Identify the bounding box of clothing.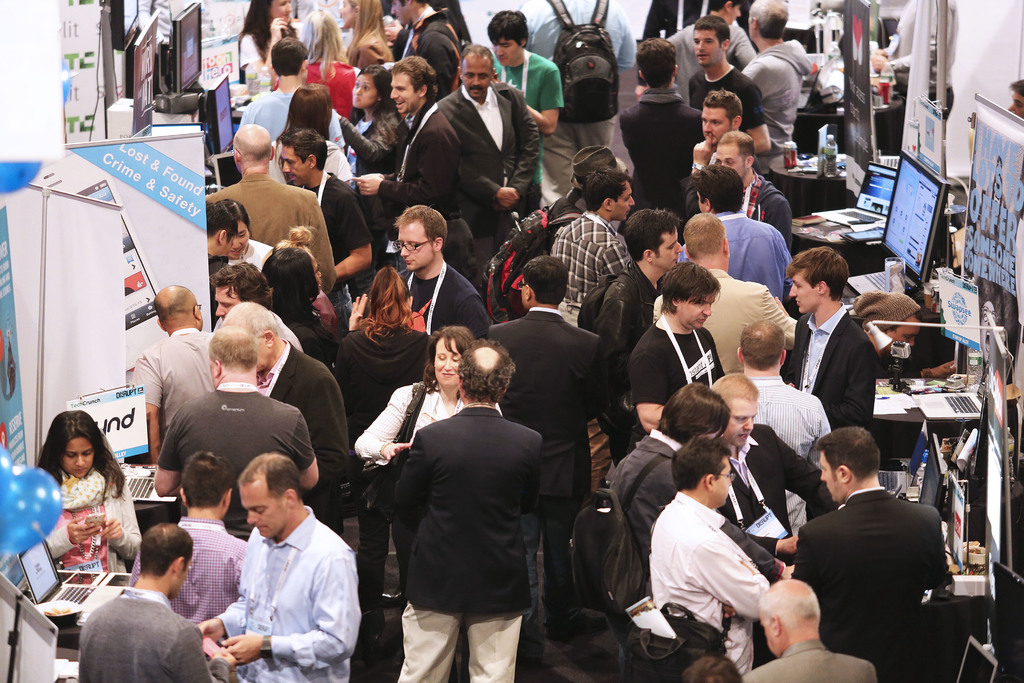
bbox=[129, 513, 242, 666].
